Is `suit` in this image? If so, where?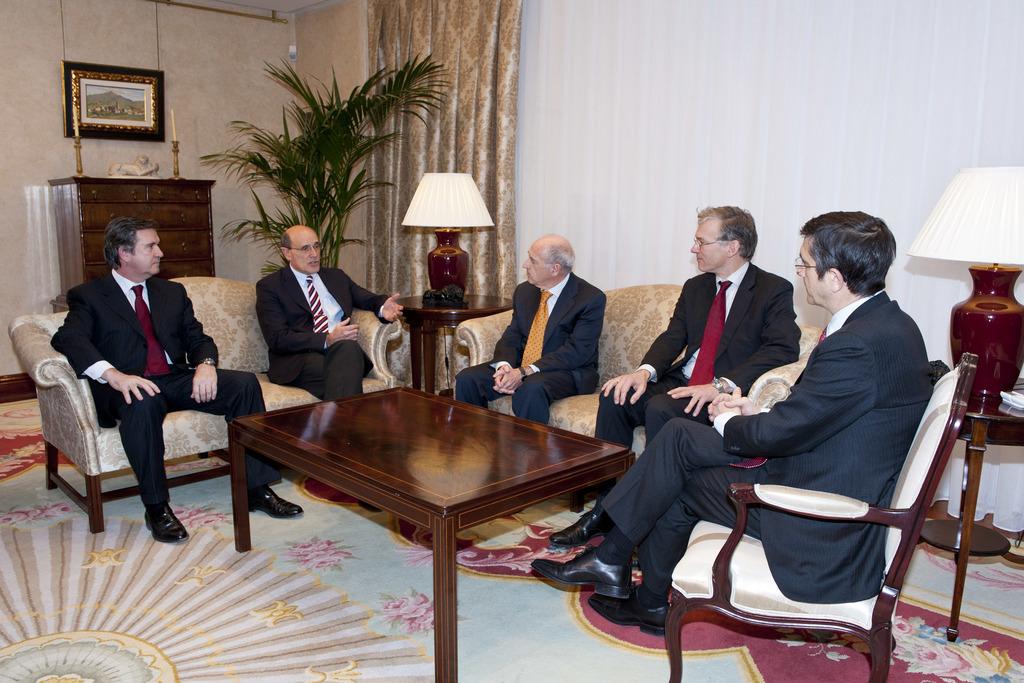
Yes, at select_region(595, 258, 803, 502).
